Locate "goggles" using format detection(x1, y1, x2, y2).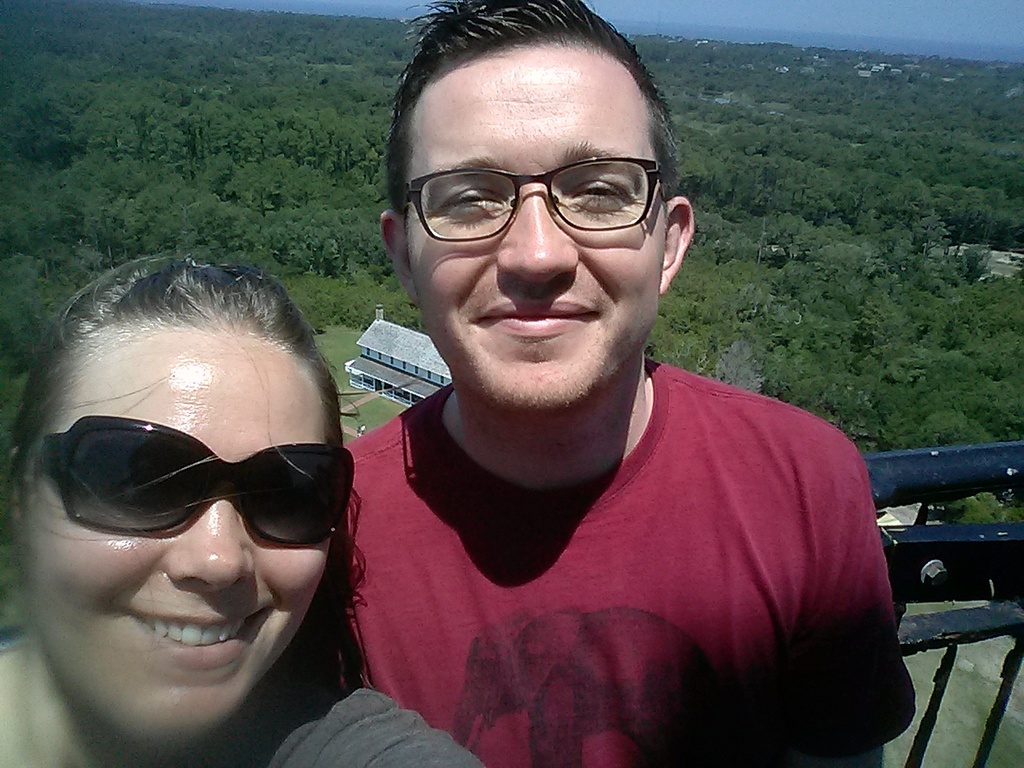
detection(37, 417, 351, 526).
